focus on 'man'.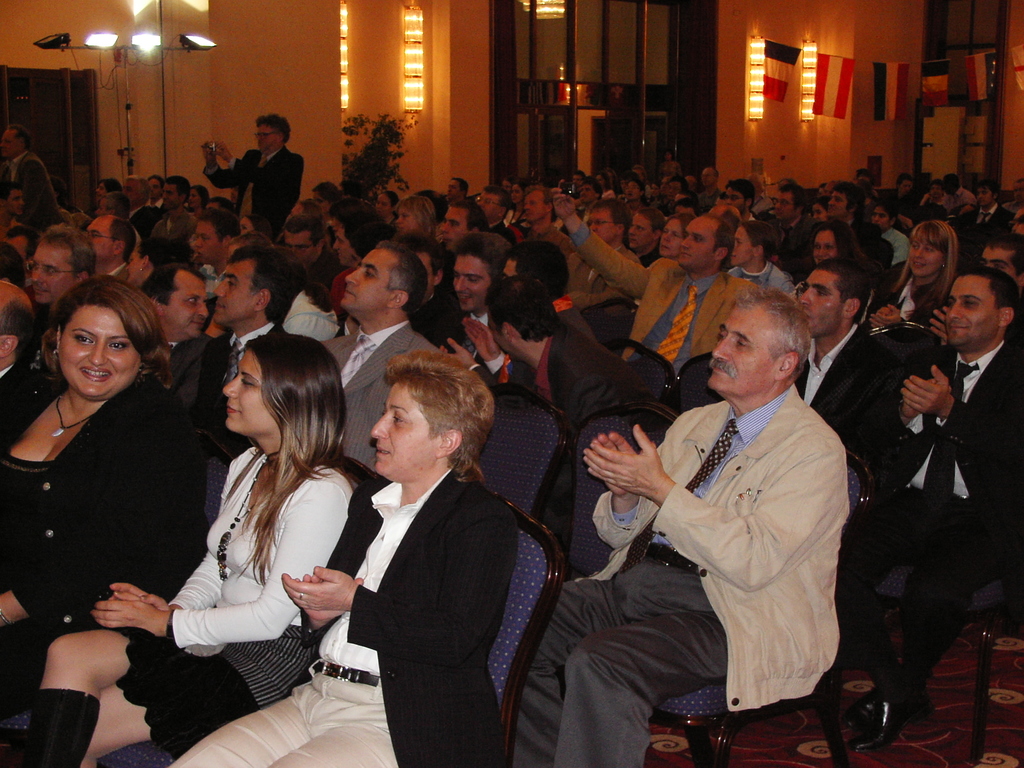
Focused at left=518, top=188, right=574, bottom=262.
